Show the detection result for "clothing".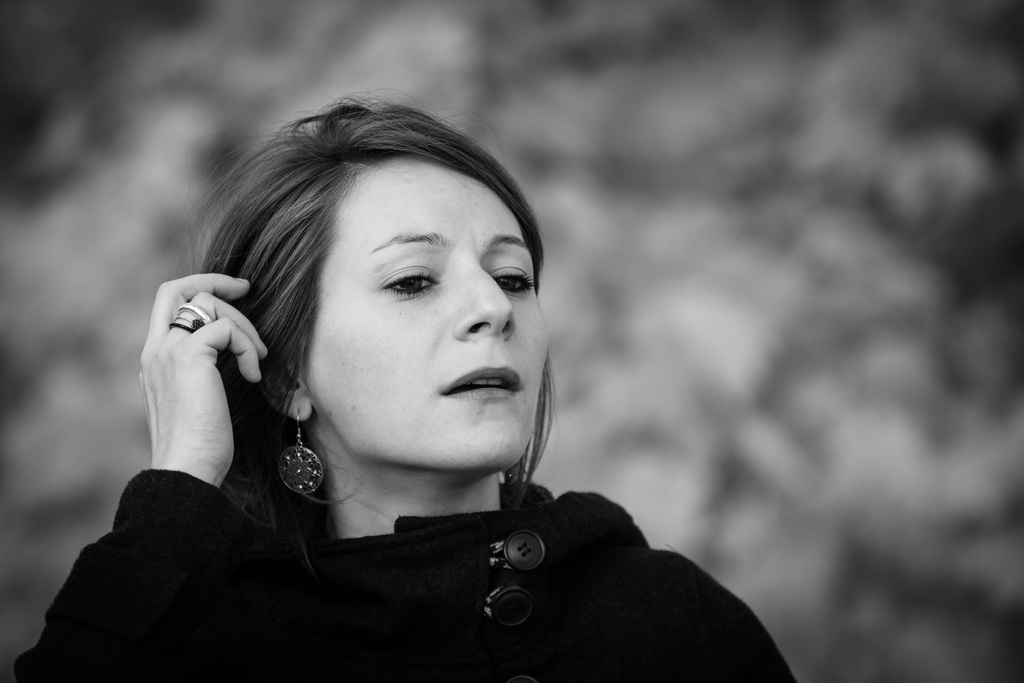
l=80, t=431, r=799, b=661.
